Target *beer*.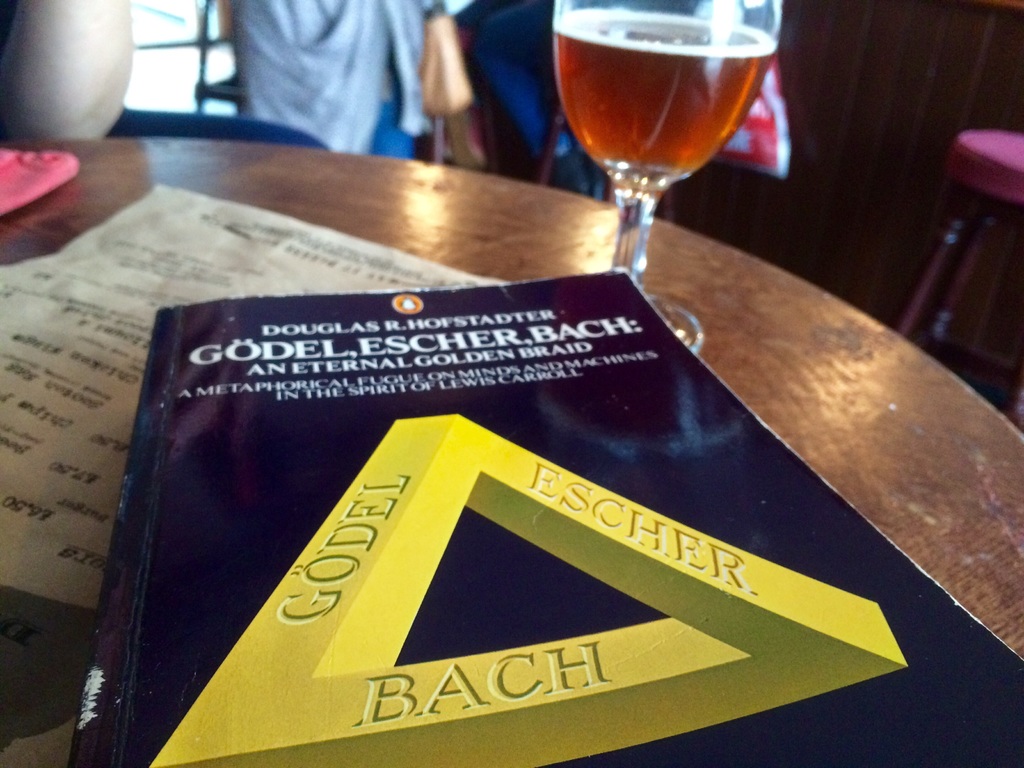
Target region: [554, 13, 774, 175].
